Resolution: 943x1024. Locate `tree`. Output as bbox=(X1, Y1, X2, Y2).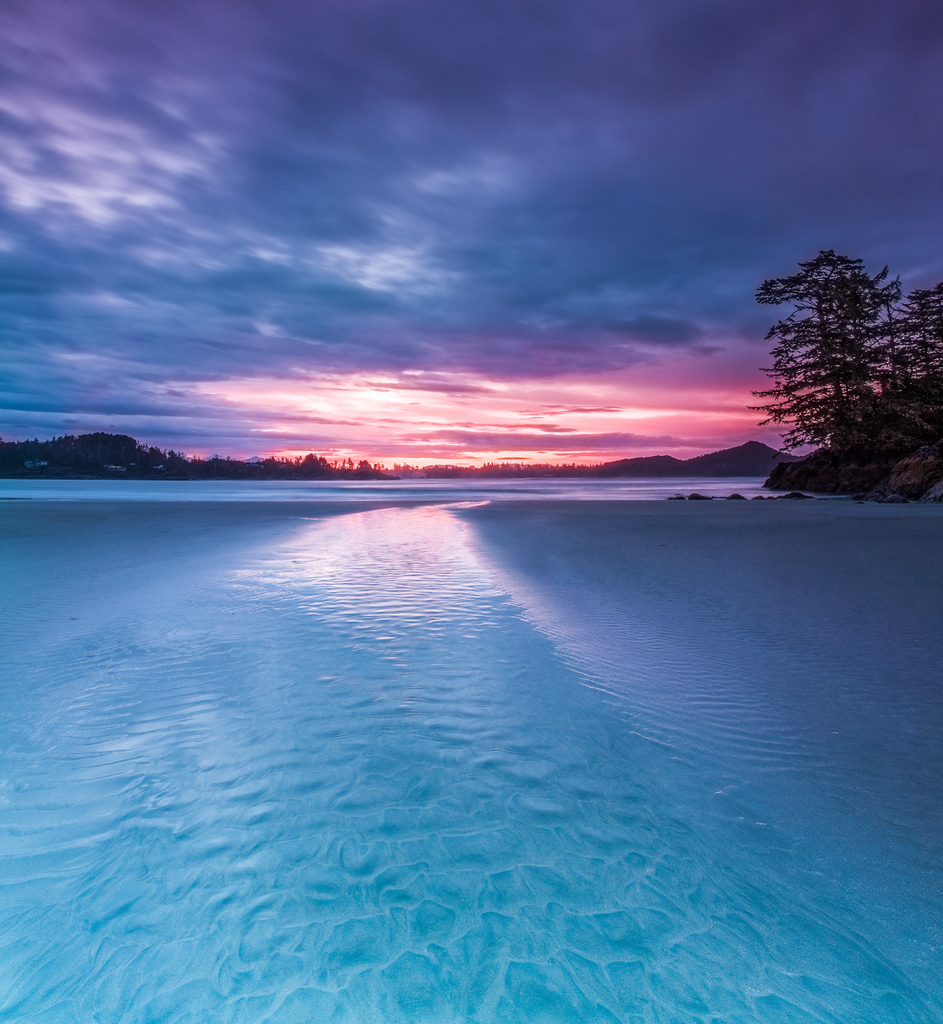
bbox=(903, 269, 942, 467).
